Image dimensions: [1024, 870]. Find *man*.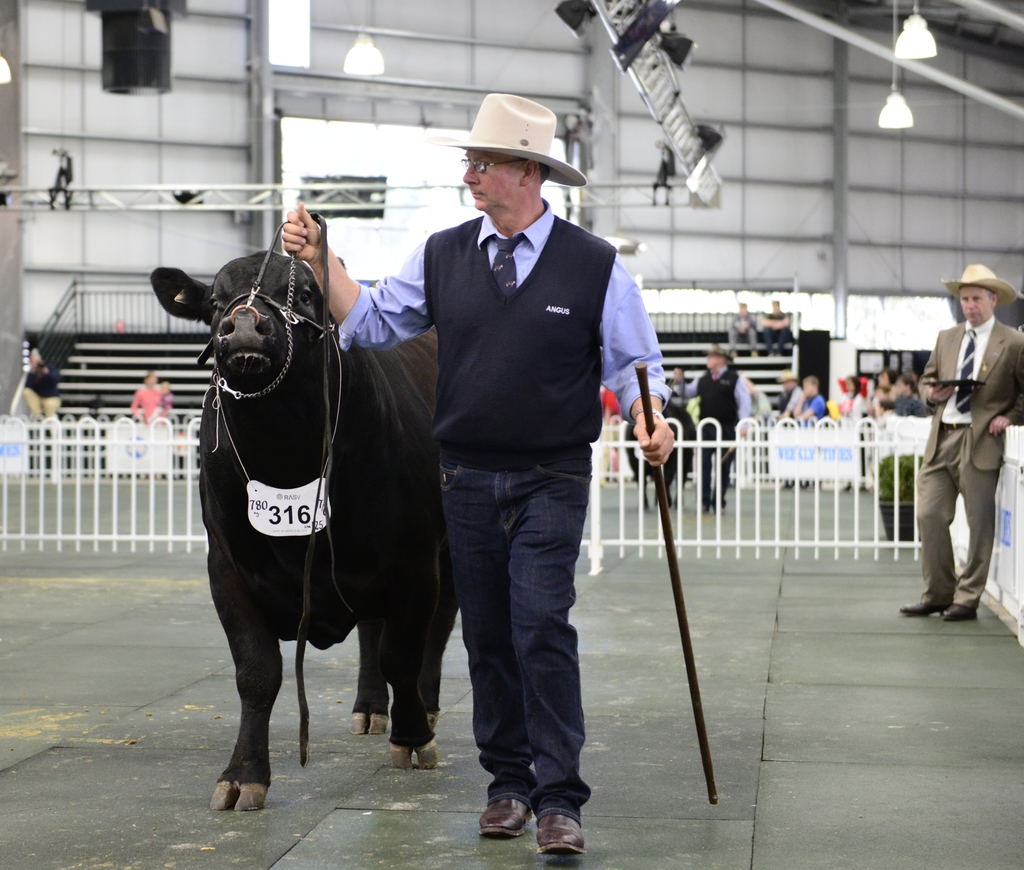
l=907, t=268, r=1023, b=621.
